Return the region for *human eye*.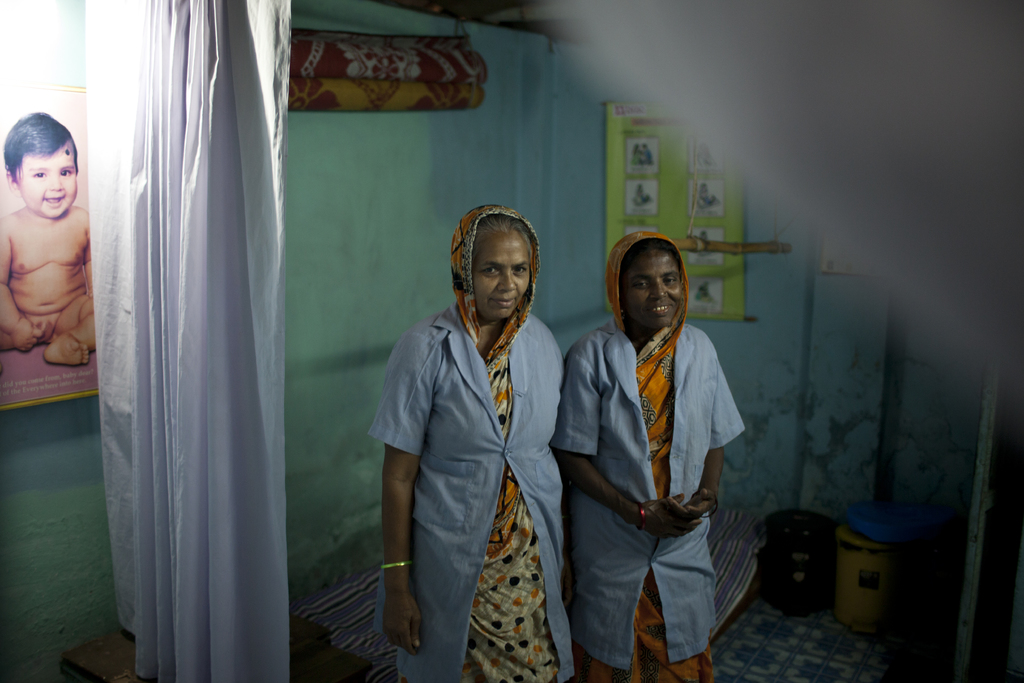
BBox(480, 267, 500, 277).
